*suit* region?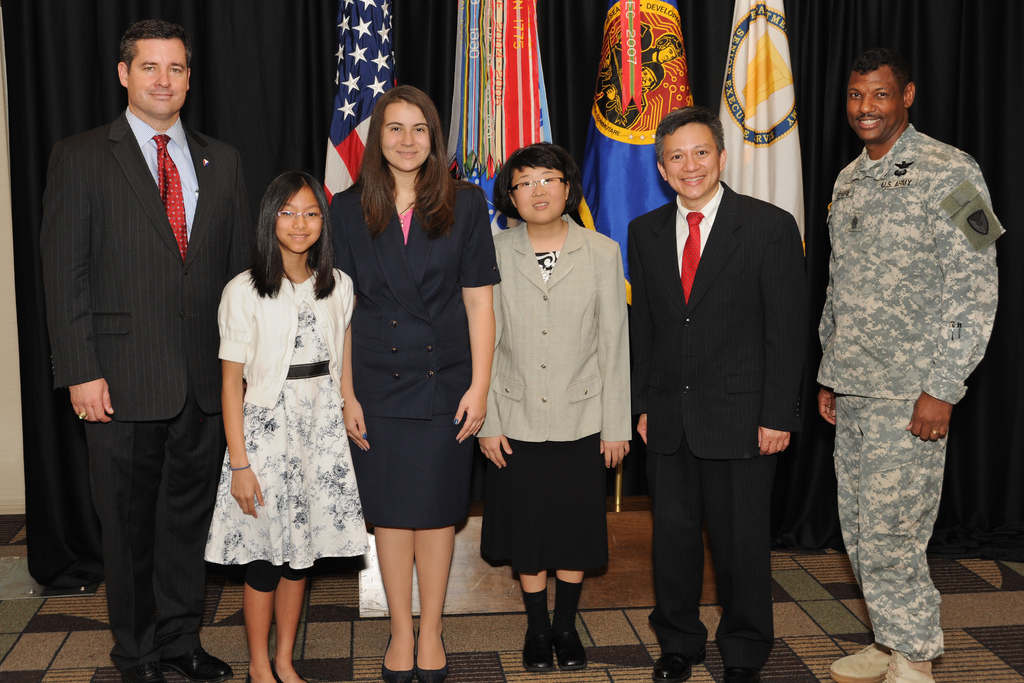
<bbox>36, 8, 239, 682</bbox>
